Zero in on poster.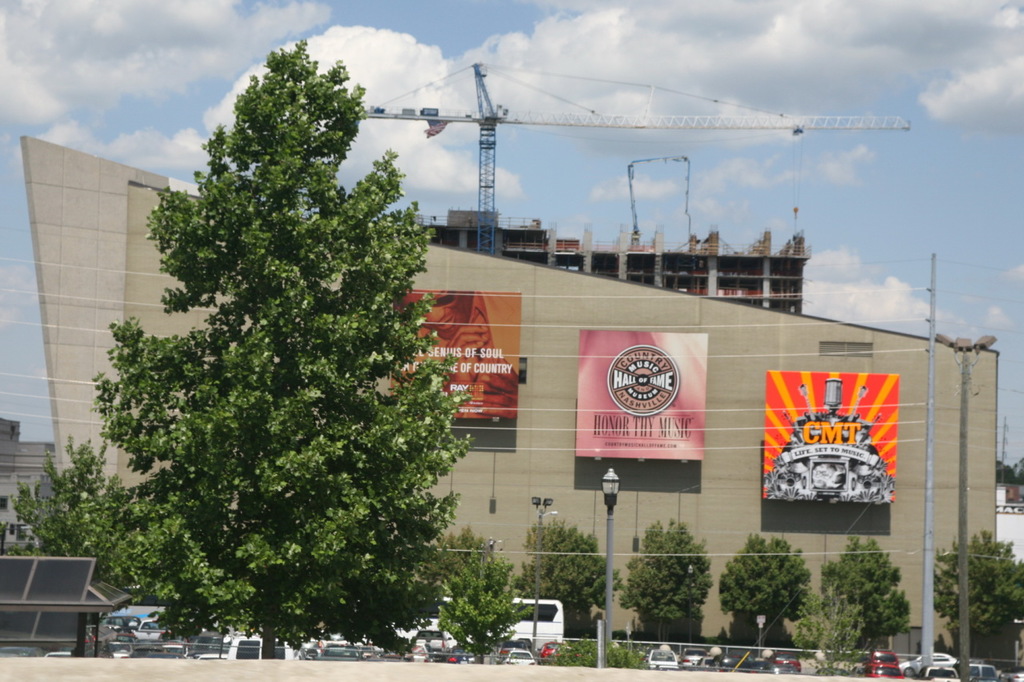
Zeroed in: 390, 293, 511, 421.
